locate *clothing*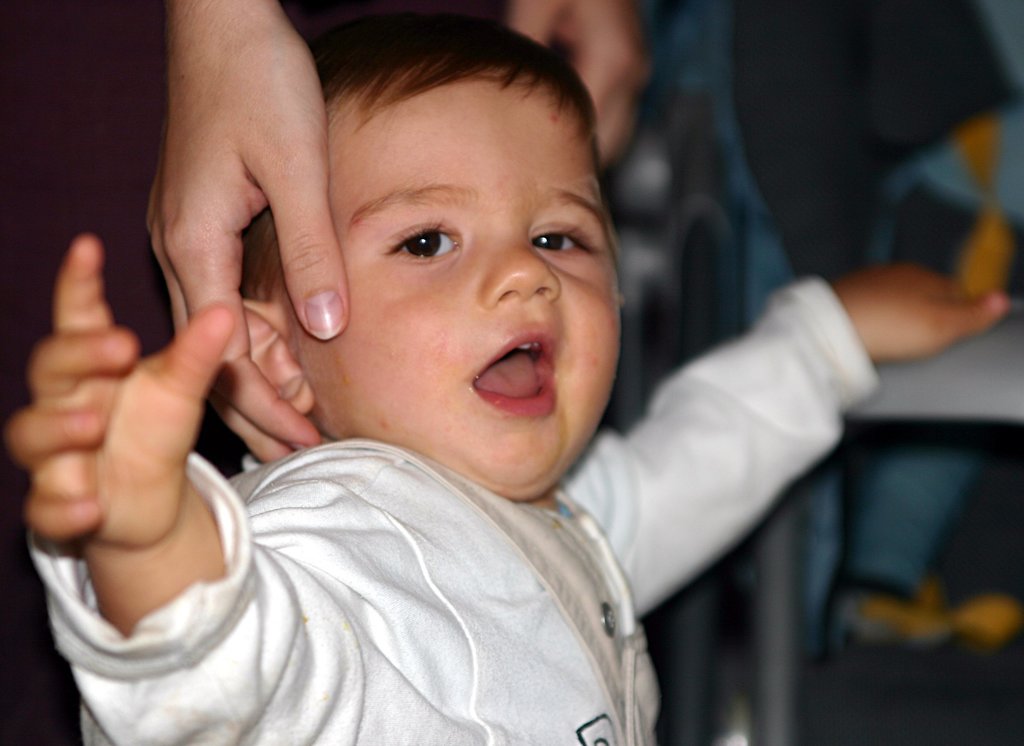
bbox=(35, 368, 742, 731)
